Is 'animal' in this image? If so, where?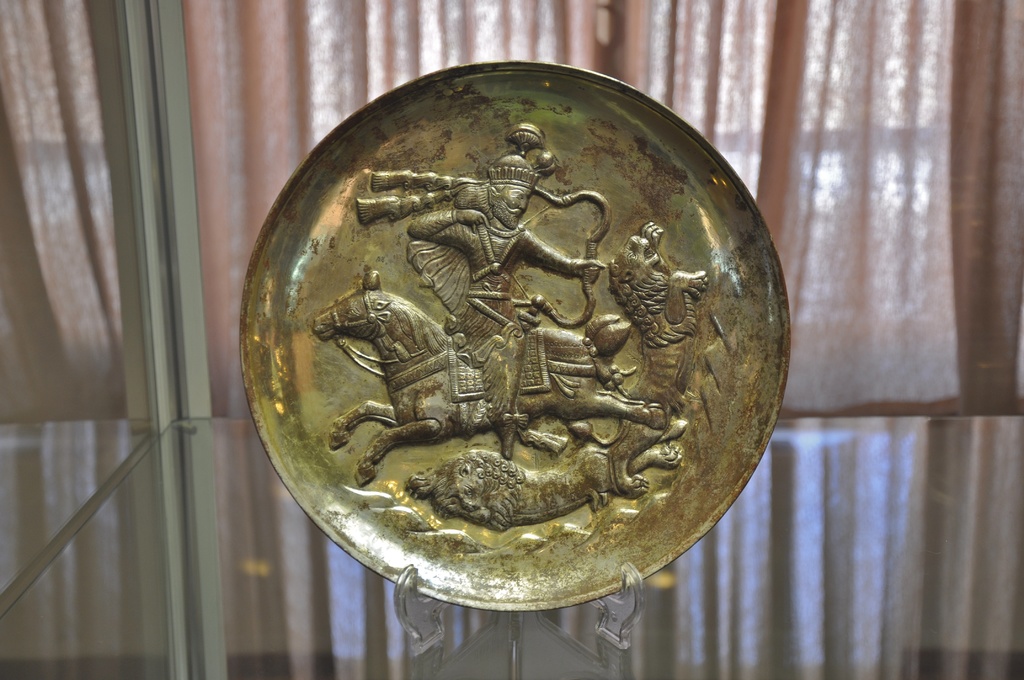
Yes, at [left=314, top=272, right=667, bottom=482].
